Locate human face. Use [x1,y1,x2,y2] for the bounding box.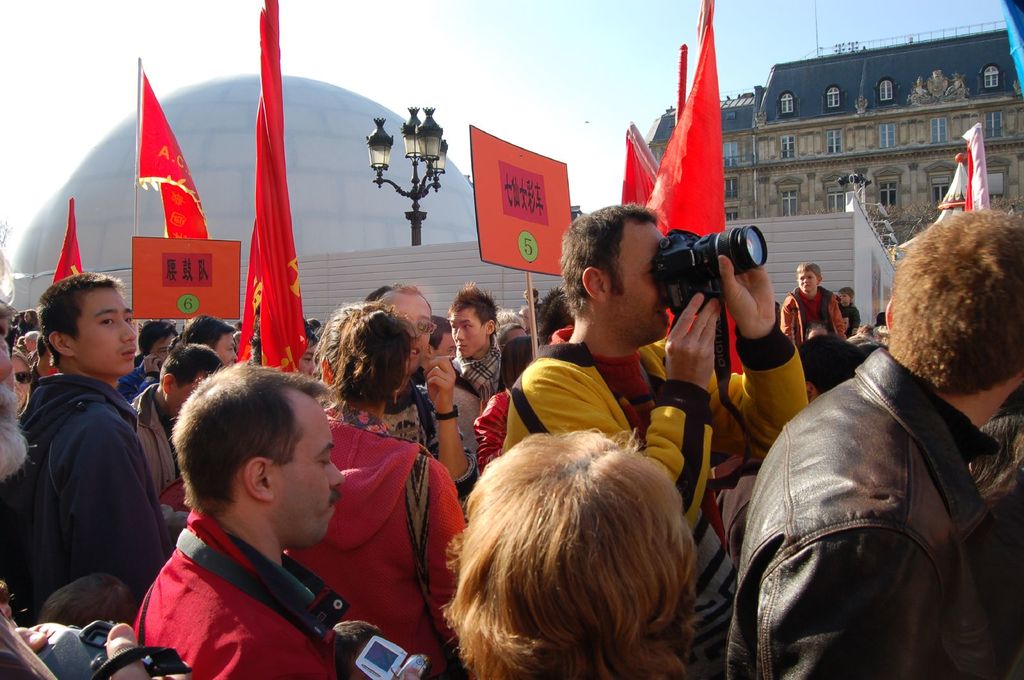
[795,262,819,297].
